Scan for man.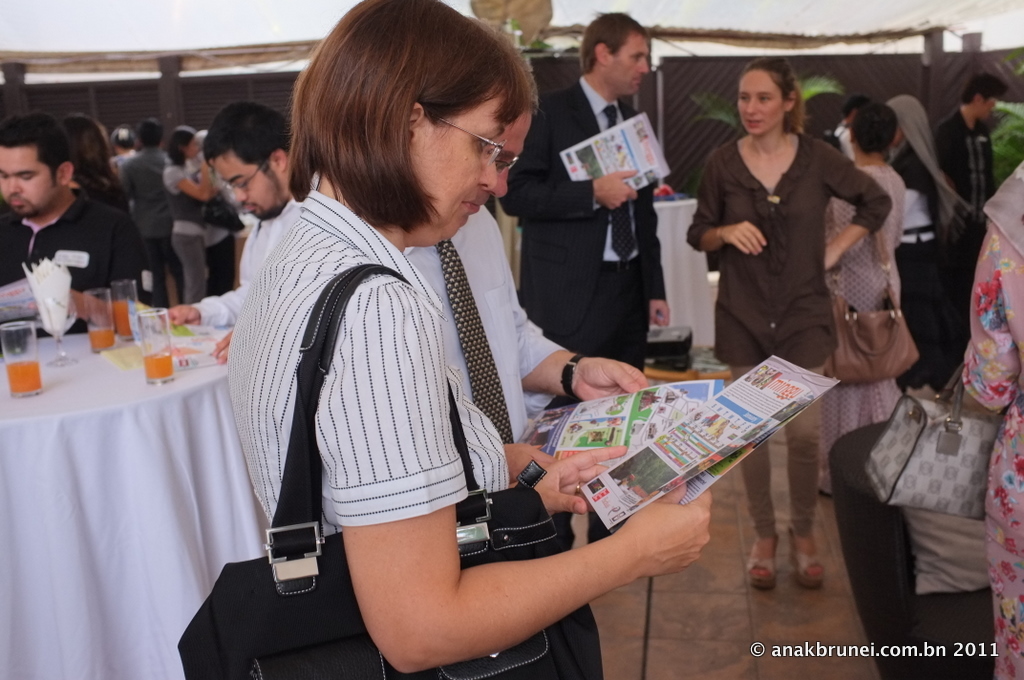
Scan result: <region>535, 16, 698, 381</region>.
